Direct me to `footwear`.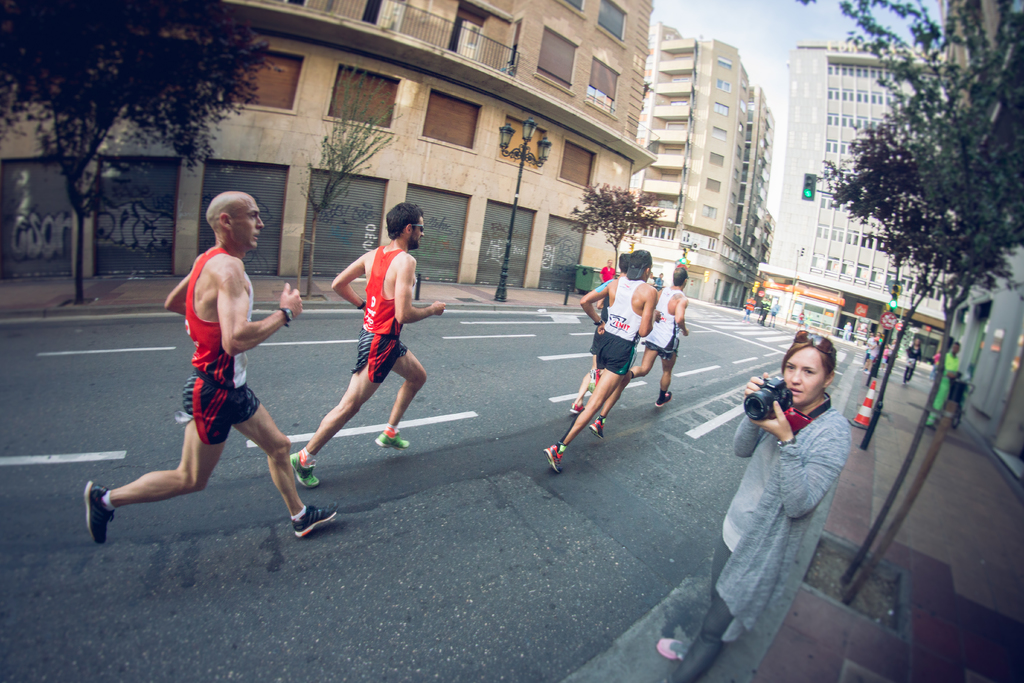
Direction: 653 388 674 411.
